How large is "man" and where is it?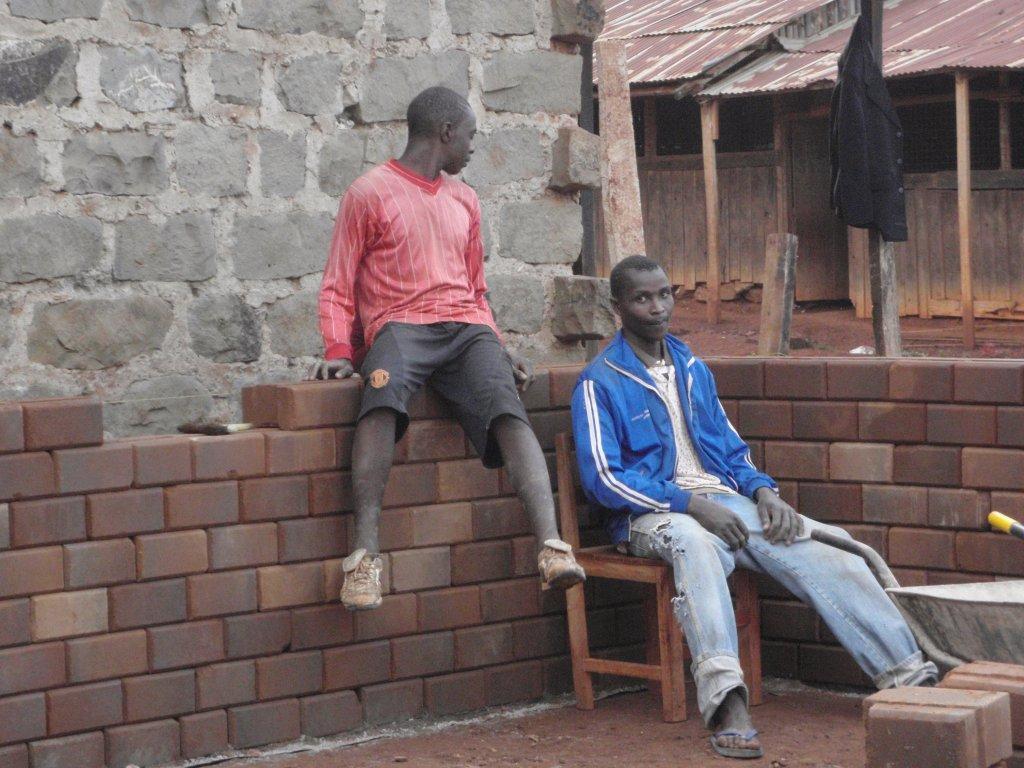
Bounding box: <bbox>558, 246, 905, 741</bbox>.
